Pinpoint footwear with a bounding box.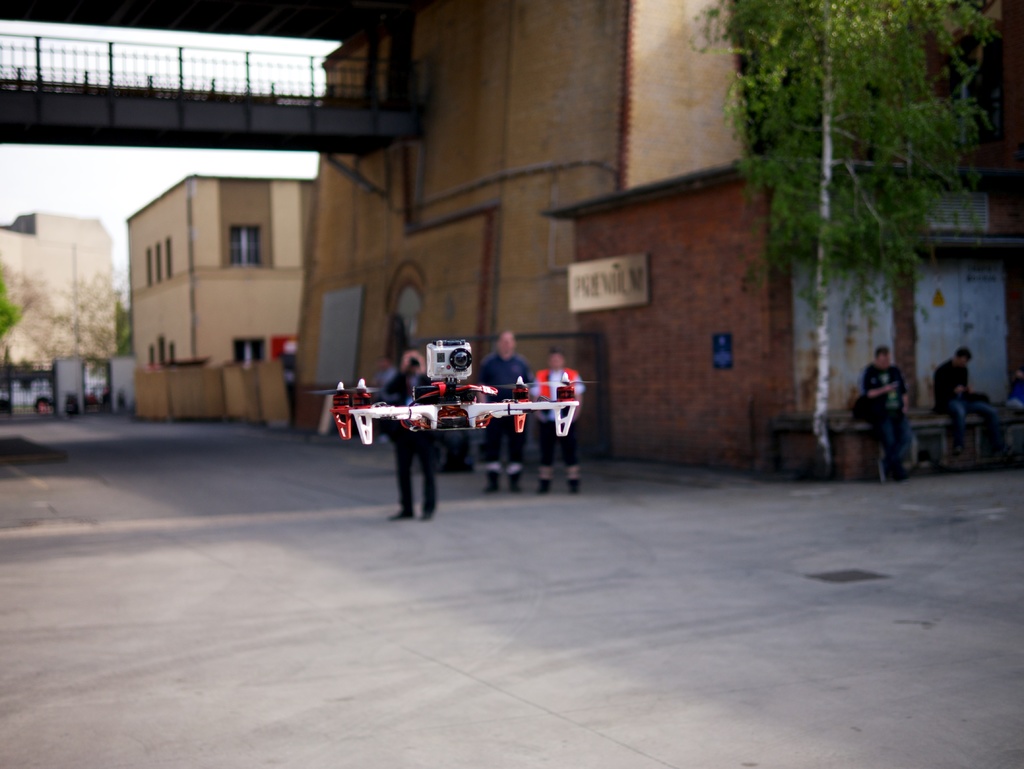
BBox(420, 514, 434, 522).
